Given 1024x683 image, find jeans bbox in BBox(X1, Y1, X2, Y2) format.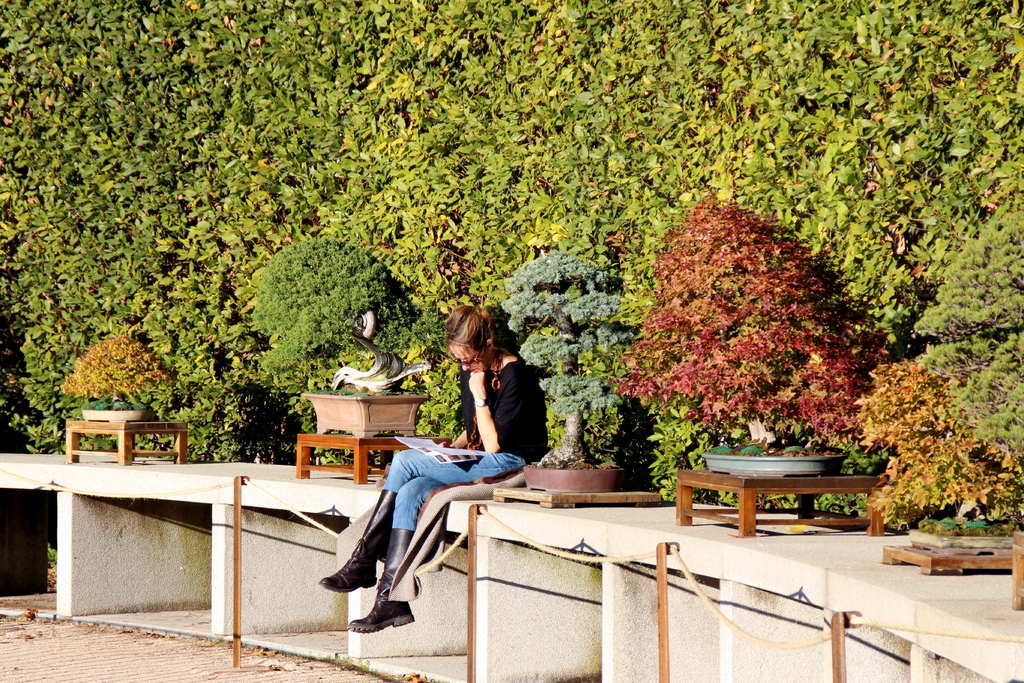
BBox(381, 447, 522, 531).
